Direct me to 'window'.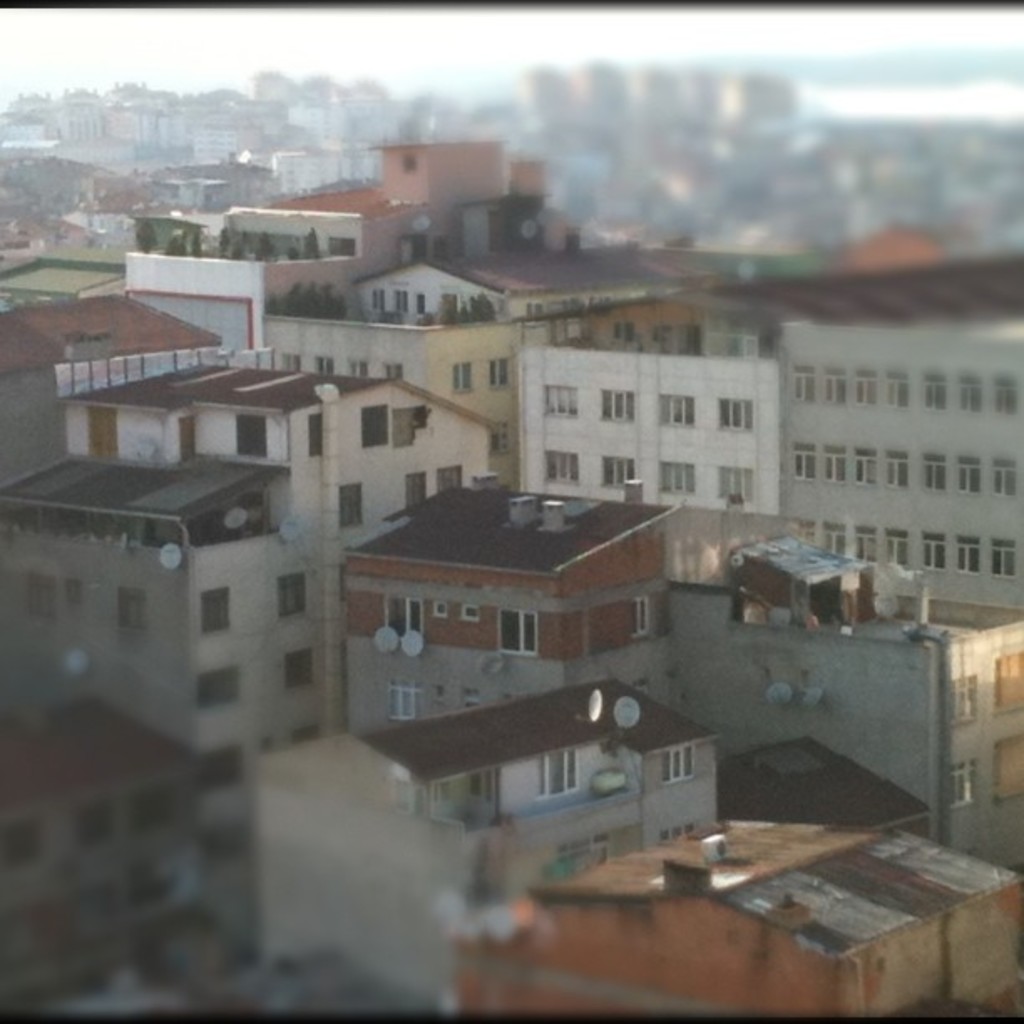
Direction: 992, 457, 1016, 497.
